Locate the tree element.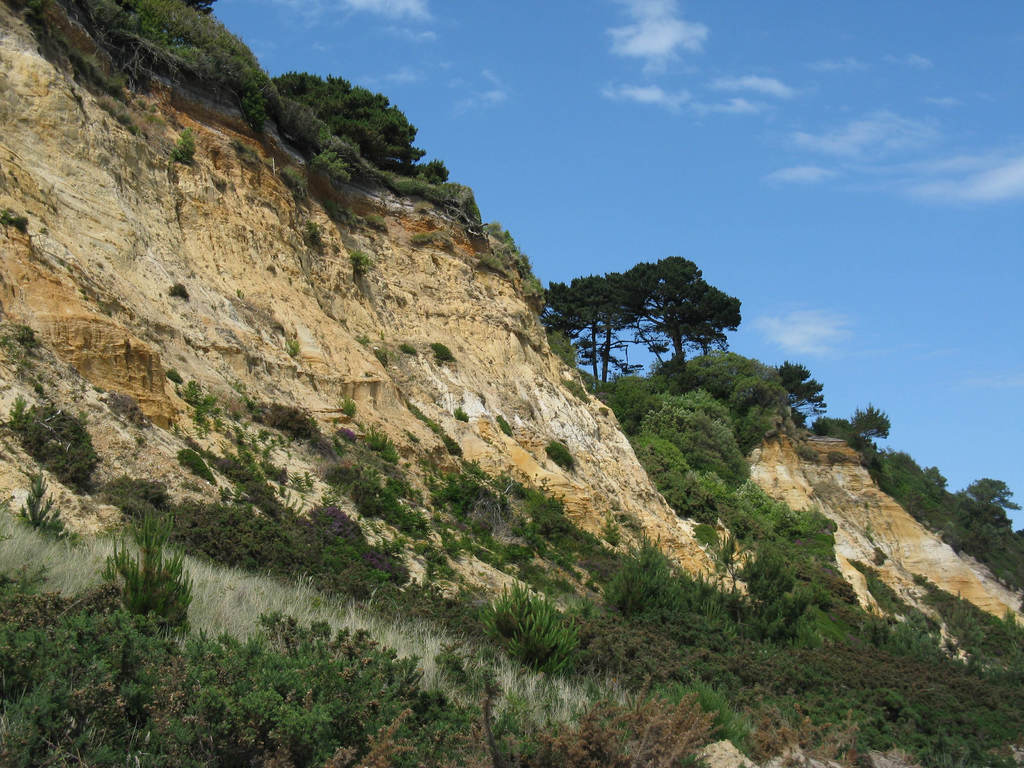
Element bbox: <box>282,64,436,200</box>.
